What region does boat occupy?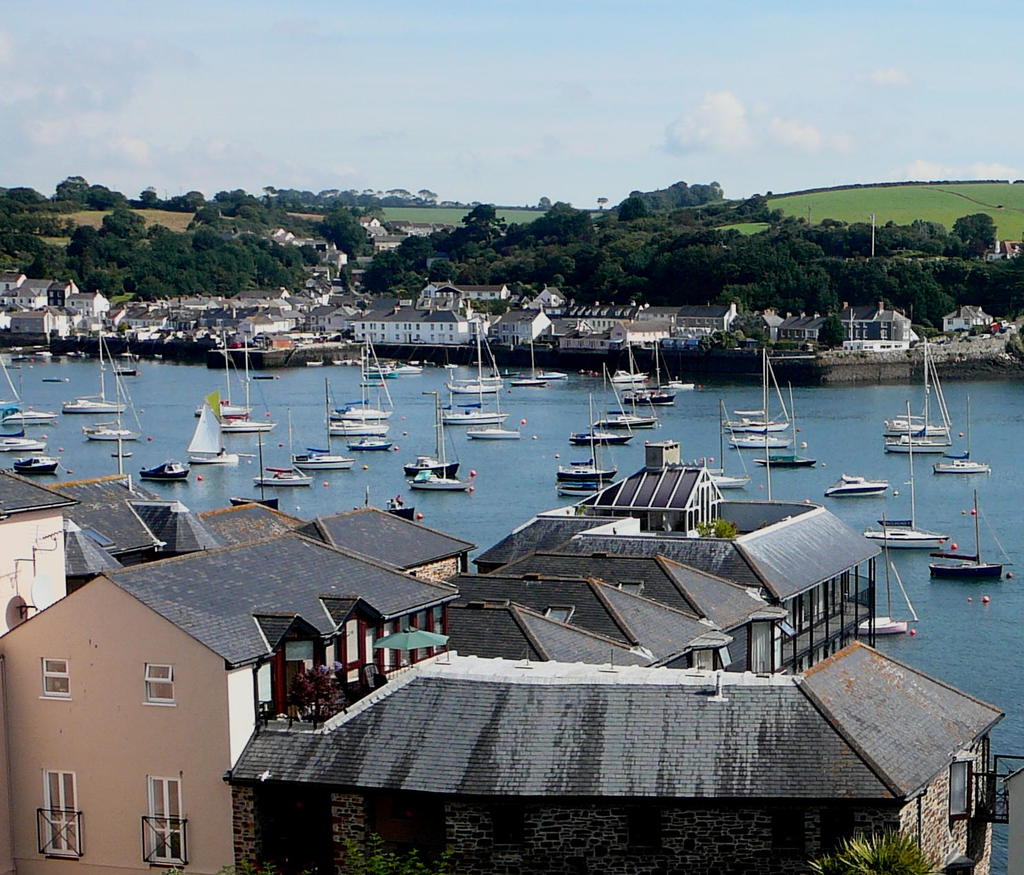
rect(918, 486, 998, 587).
